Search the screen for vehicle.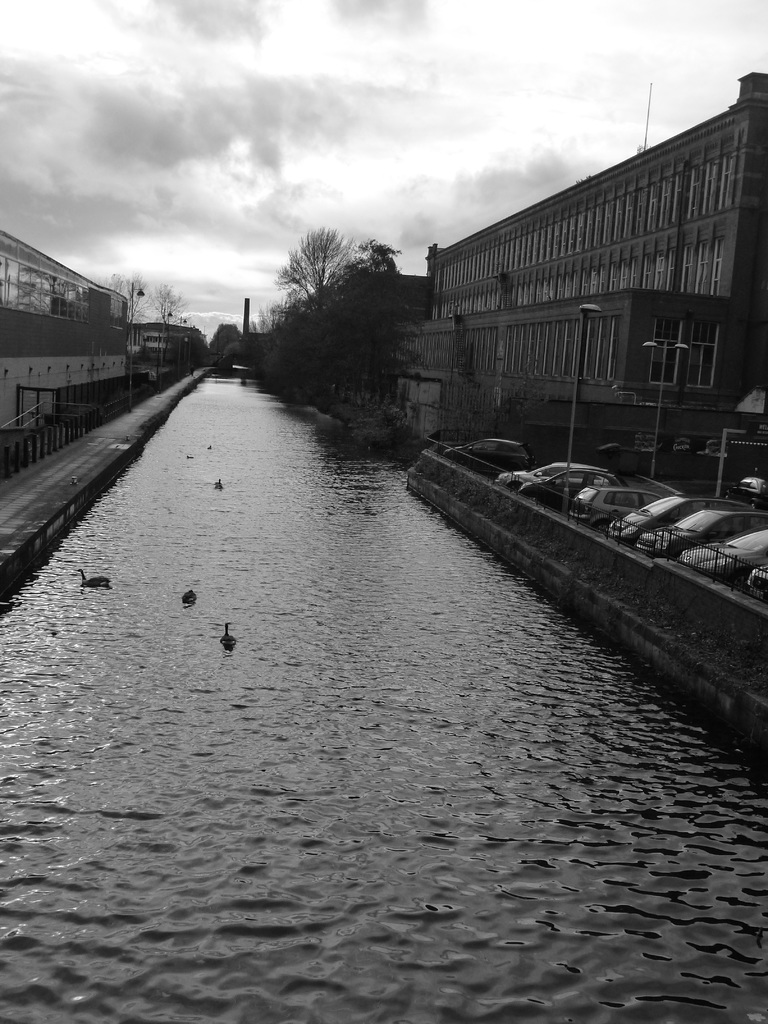
Found at bbox=[570, 483, 663, 522].
